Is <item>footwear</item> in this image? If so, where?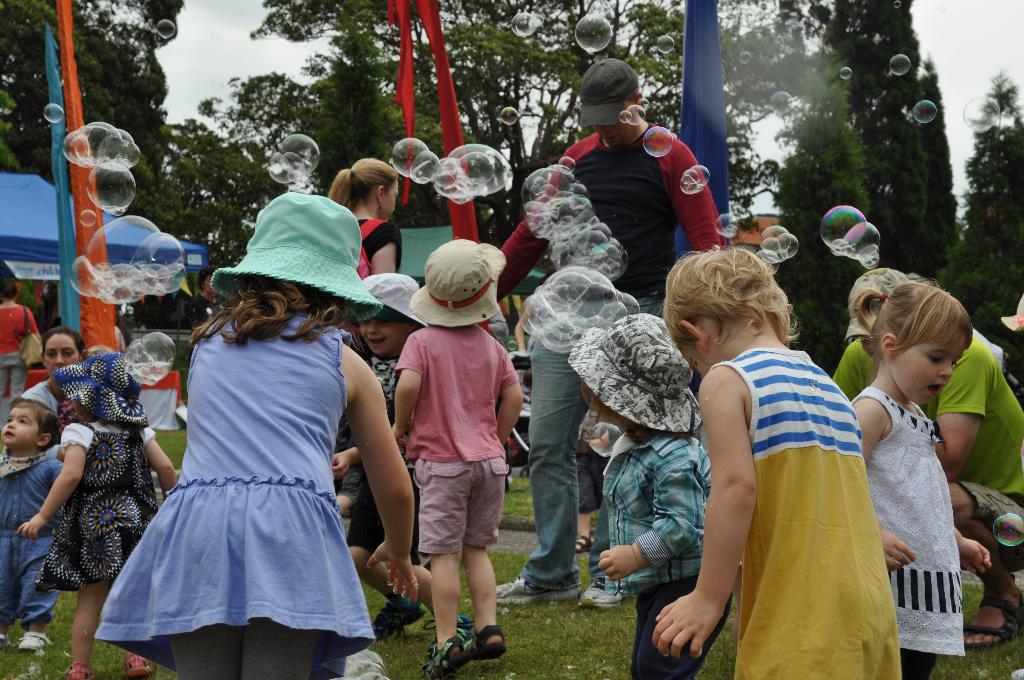
Yes, at box=[24, 629, 50, 649].
